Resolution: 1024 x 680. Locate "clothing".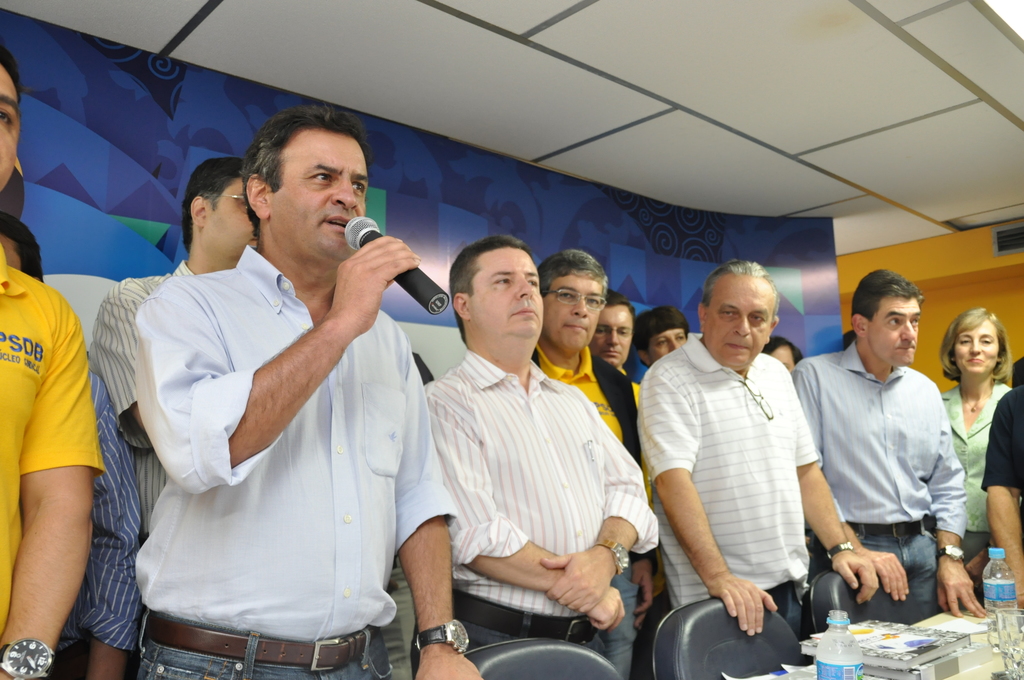
select_region(655, 305, 839, 635).
